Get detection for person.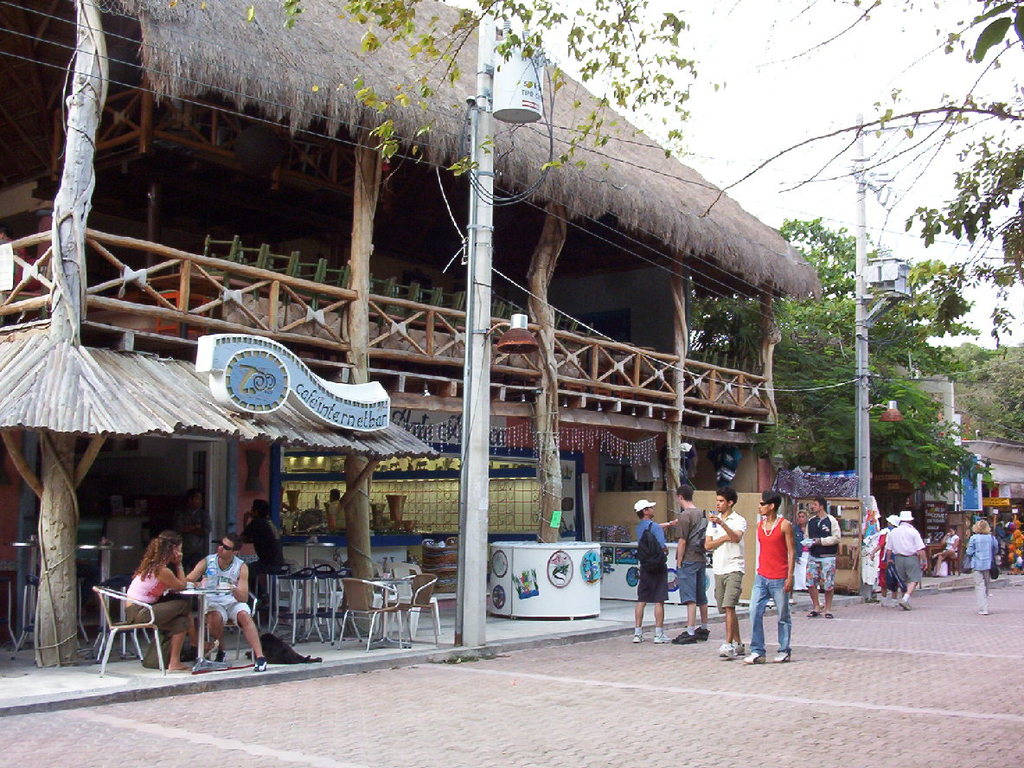
Detection: rect(699, 484, 742, 668).
